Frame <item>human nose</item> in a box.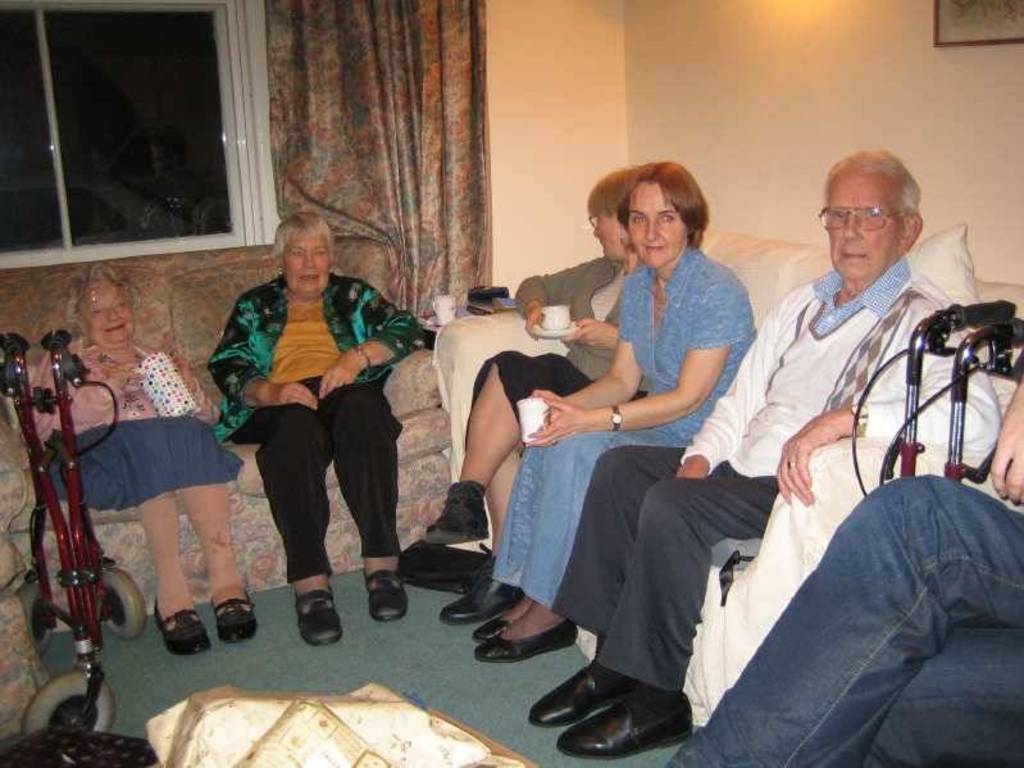
rect(591, 219, 600, 237).
